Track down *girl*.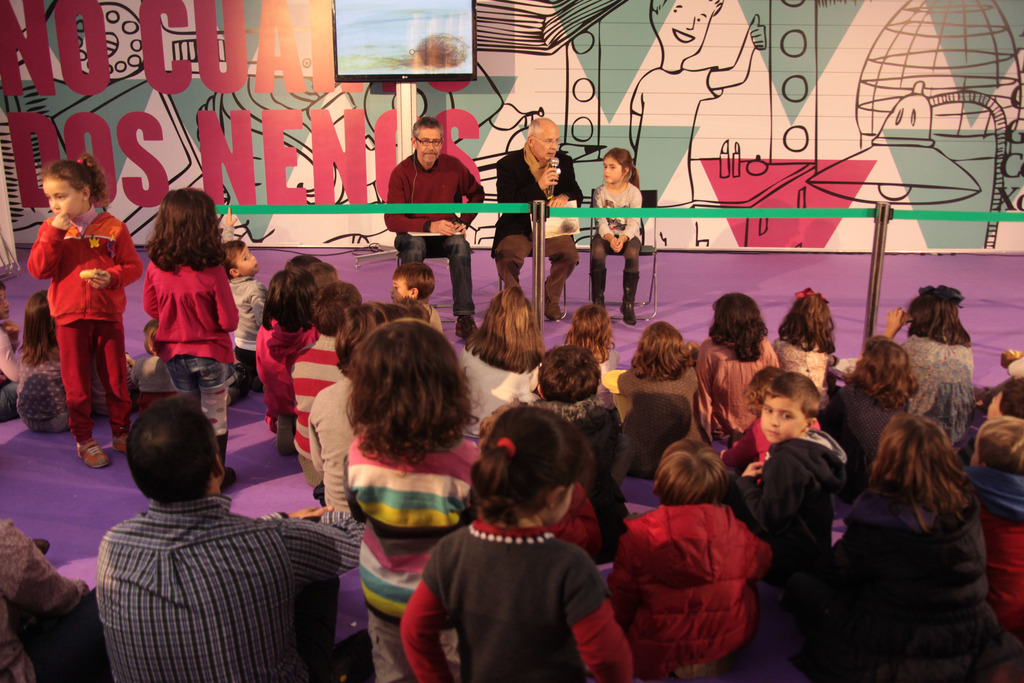
Tracked to <bbox>143, 185, 240, 484</bbox>.
